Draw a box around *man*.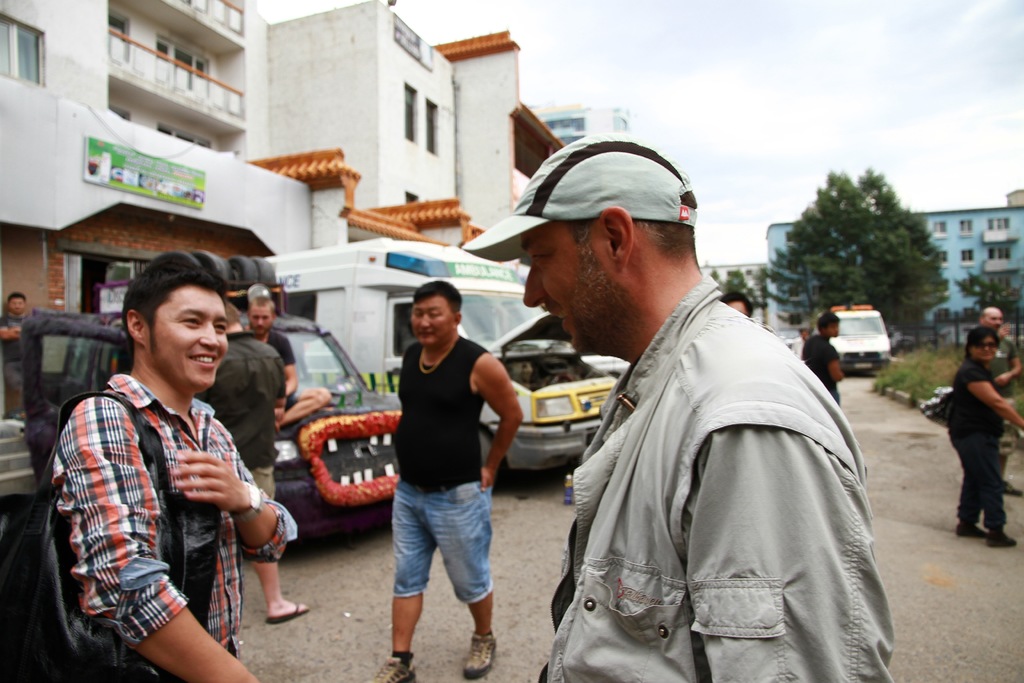
(x1=799, y1=308, x2=846, y2=409).
